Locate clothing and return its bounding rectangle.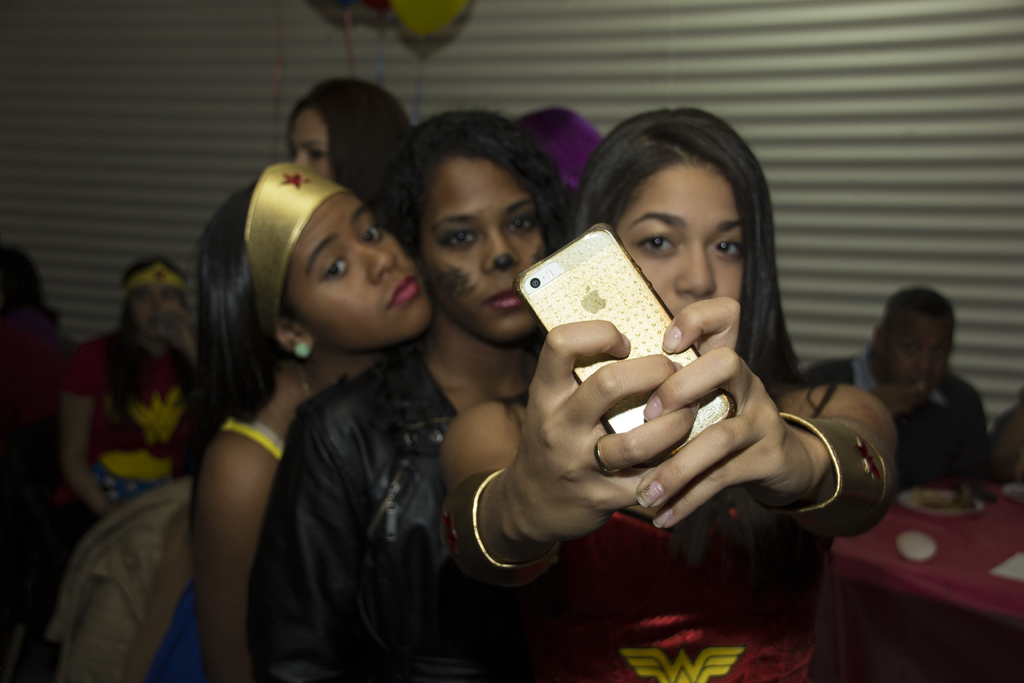
l=58, t=322, r=214, b=509.
